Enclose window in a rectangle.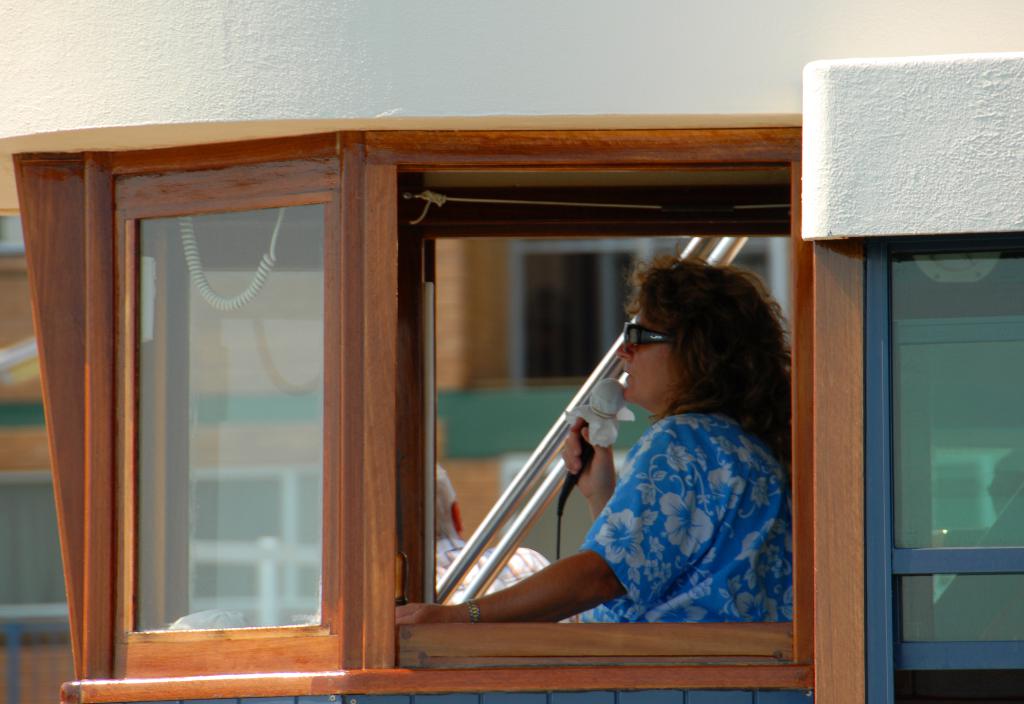
l=365, t=121, r=815, b=662.
